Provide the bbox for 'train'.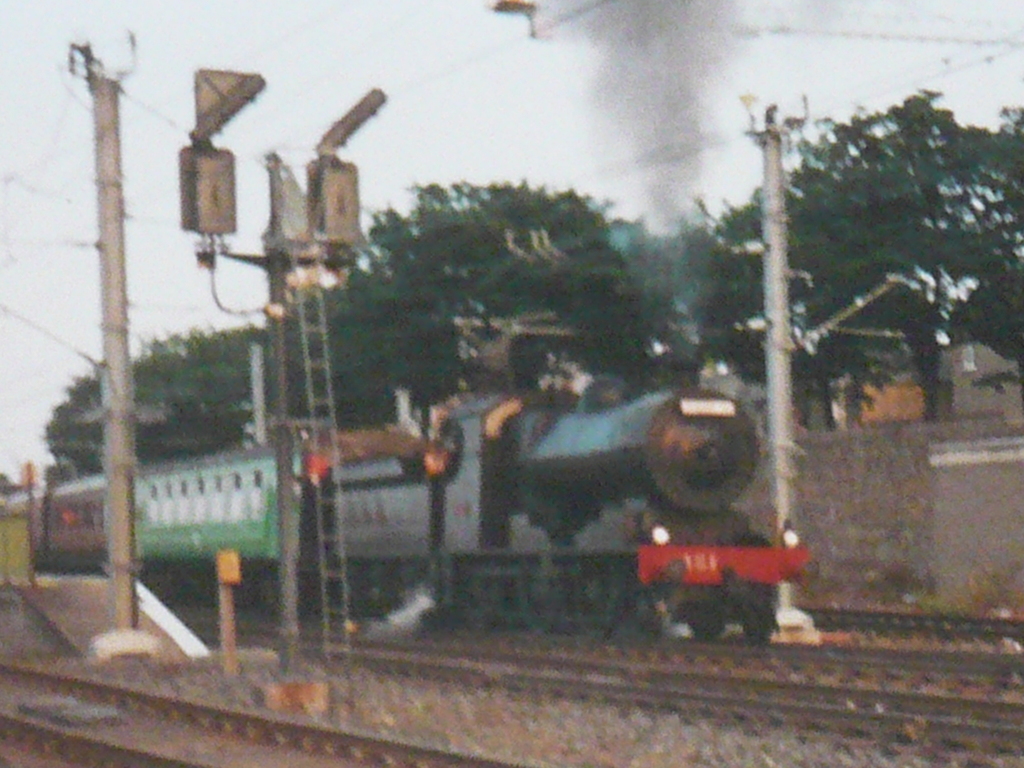
bbox=[0, 377, 816, 632].
